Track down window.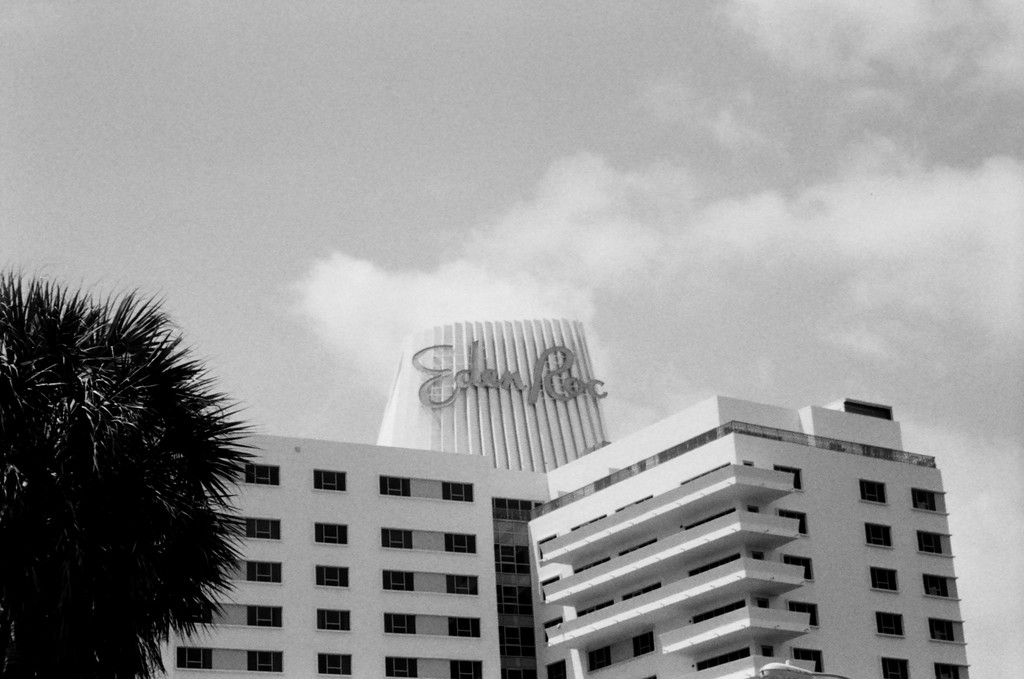
Tracked to bbox(928, 615, 956, 643).
